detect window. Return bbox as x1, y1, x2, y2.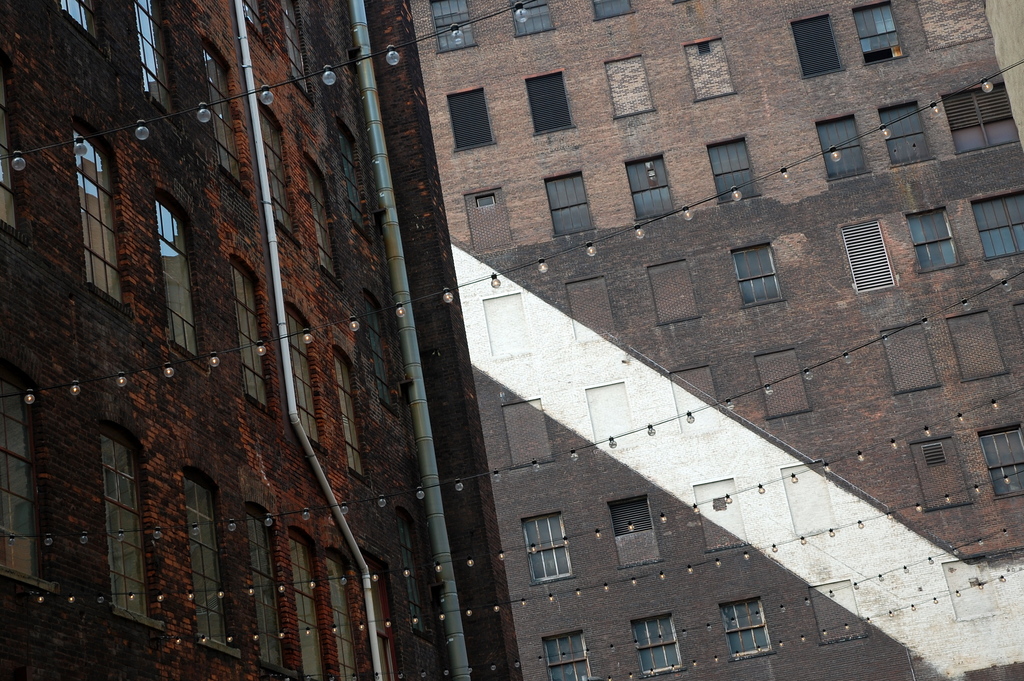
479, 291, 540, 354.
